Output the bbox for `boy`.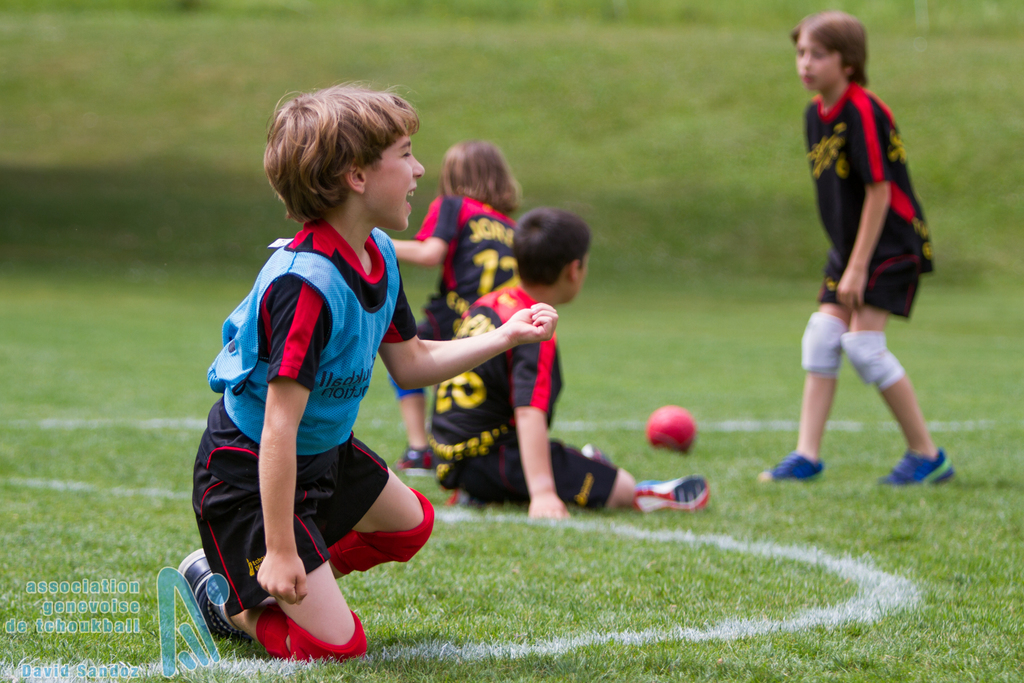
(181, 81, 557, 665).
